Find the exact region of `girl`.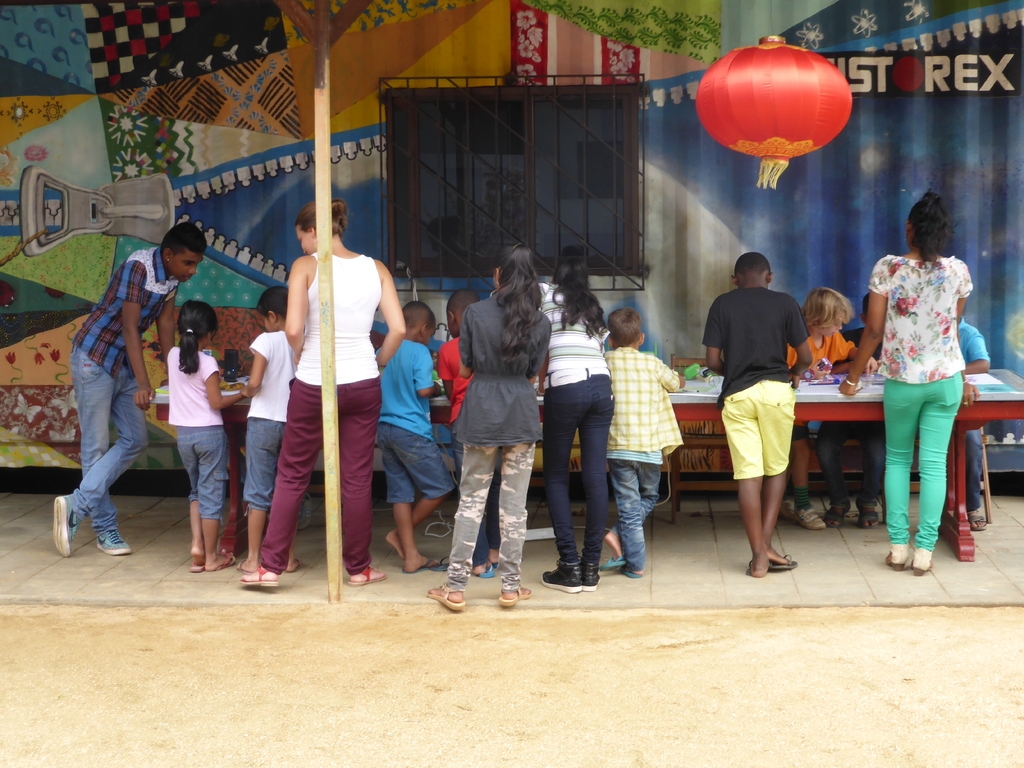
Exact region: (x1=243, y1=287, x2=297, y2=572).
